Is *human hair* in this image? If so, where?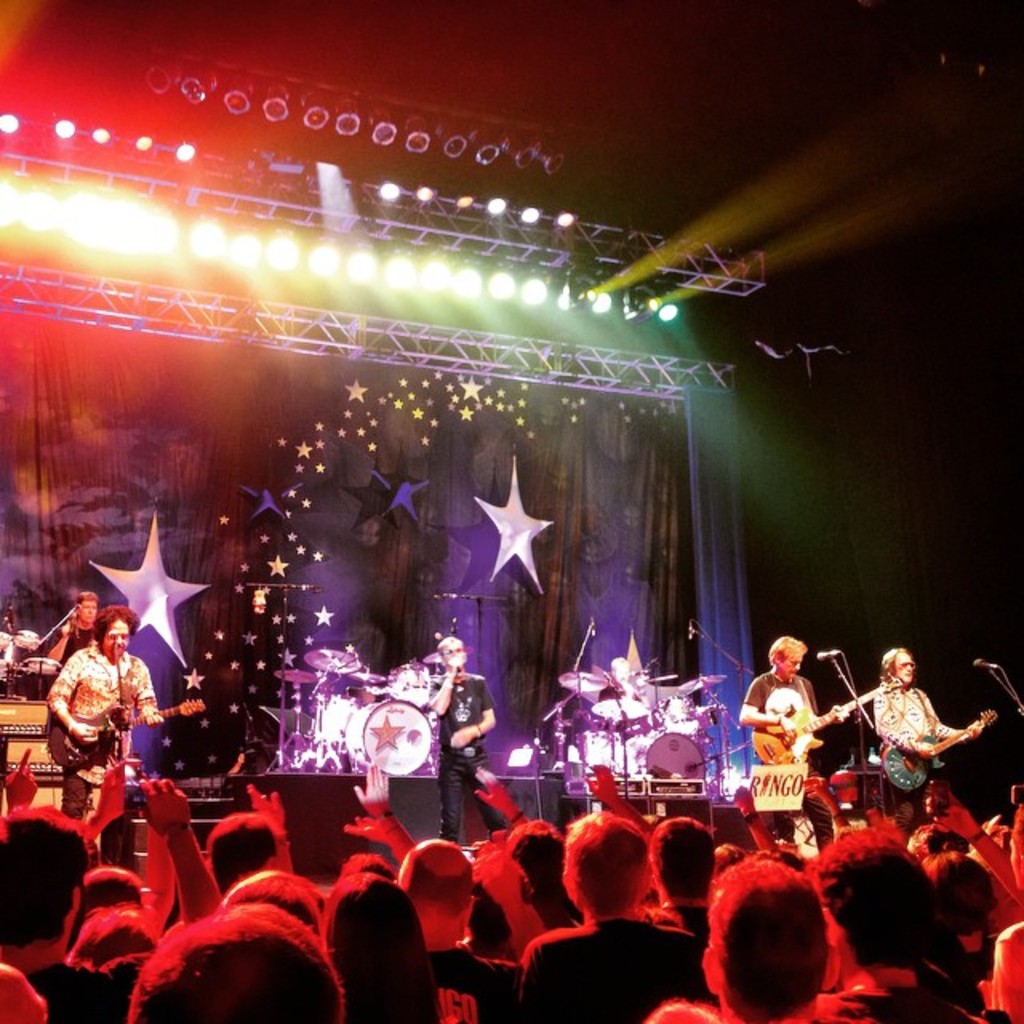
Yes, at detection(123, 902, 341, 1022).
